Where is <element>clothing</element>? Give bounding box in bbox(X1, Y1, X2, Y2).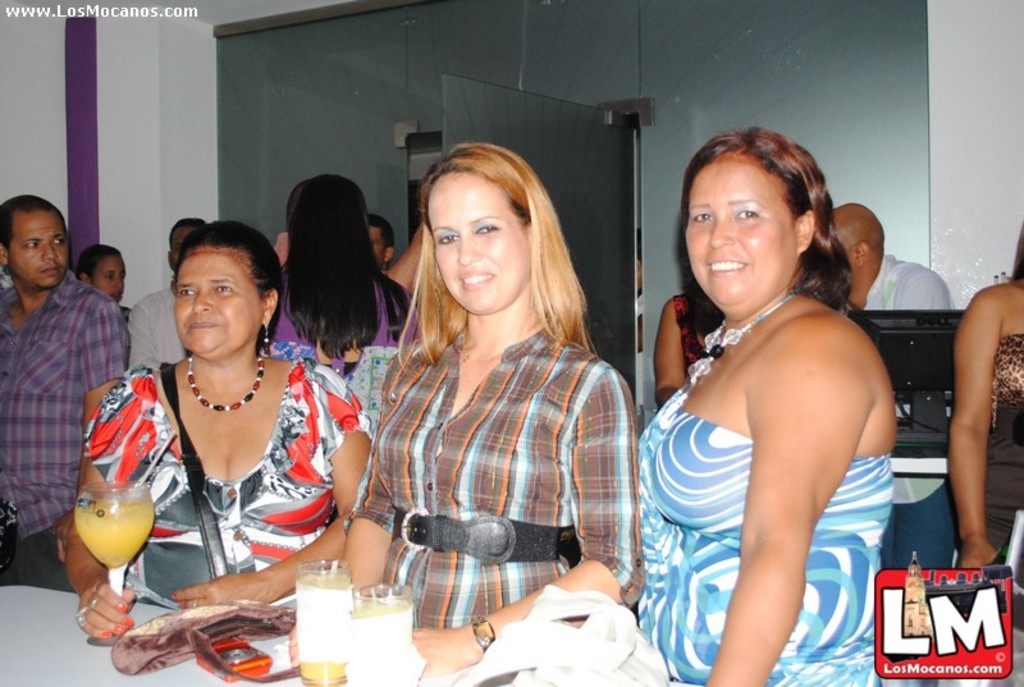
bbox(342, 330, 639, 624).
